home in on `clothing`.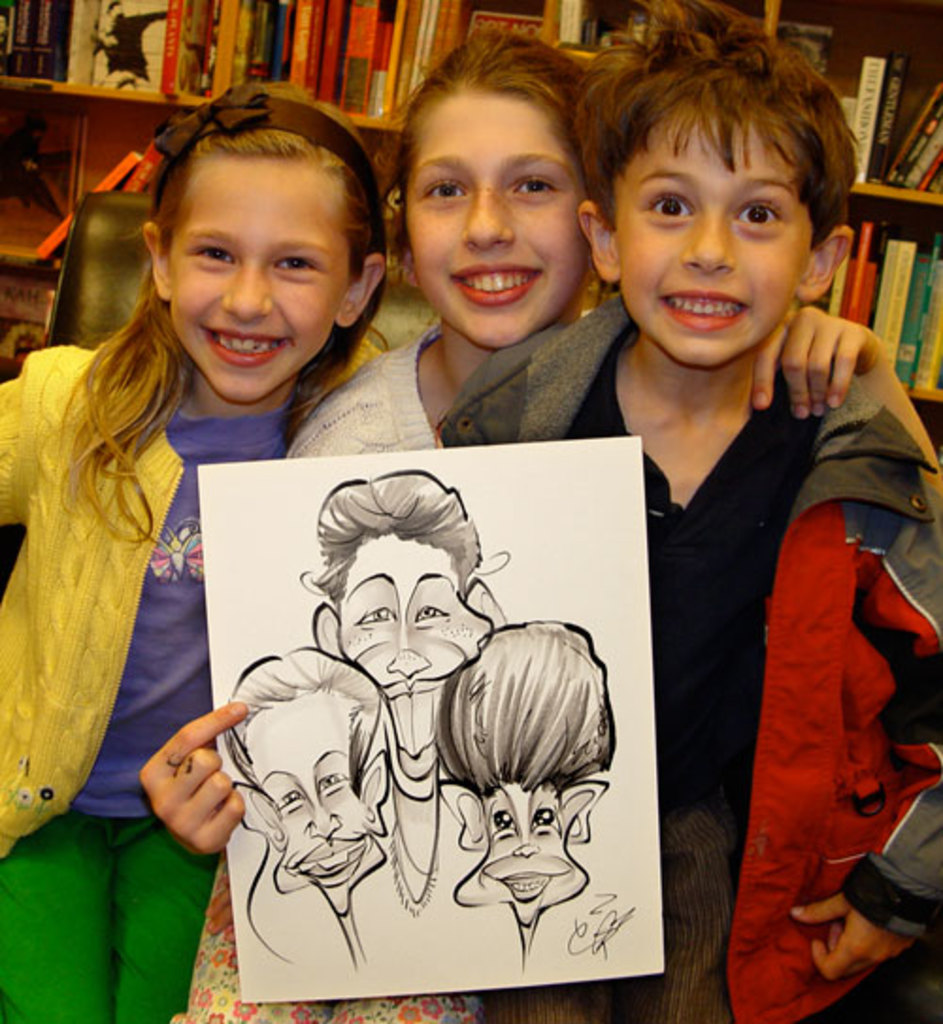
Homed in at region(0, 322, 385, 862).
